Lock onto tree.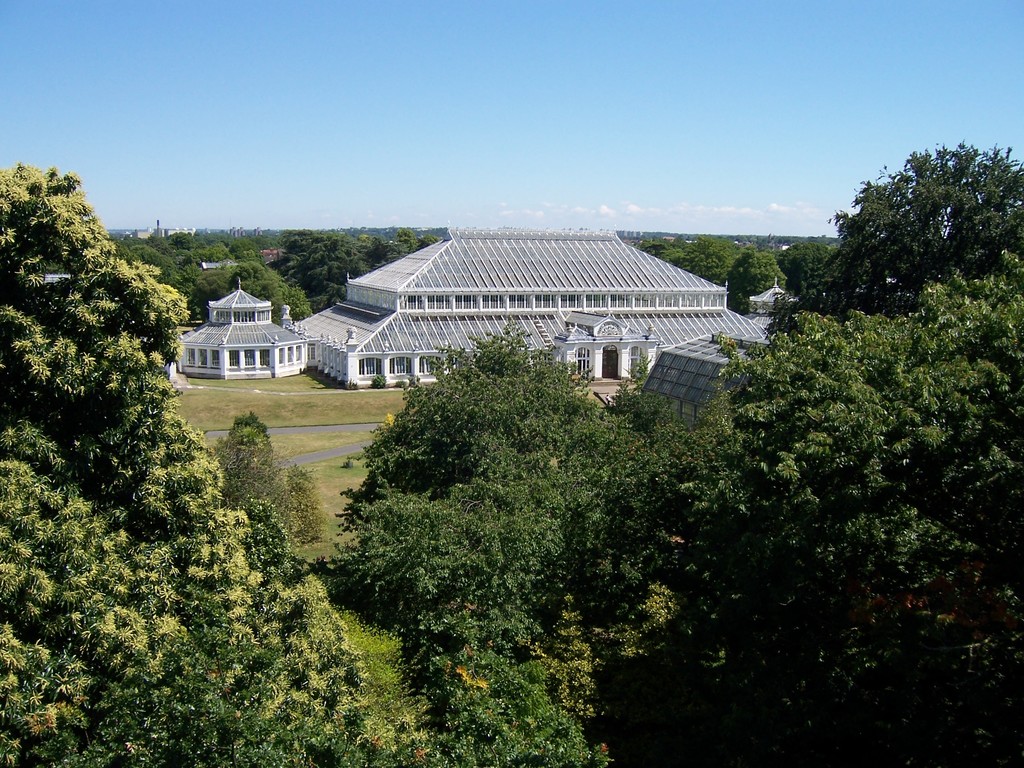
Locked: left=808, top=145, right=993, bottom=333.
